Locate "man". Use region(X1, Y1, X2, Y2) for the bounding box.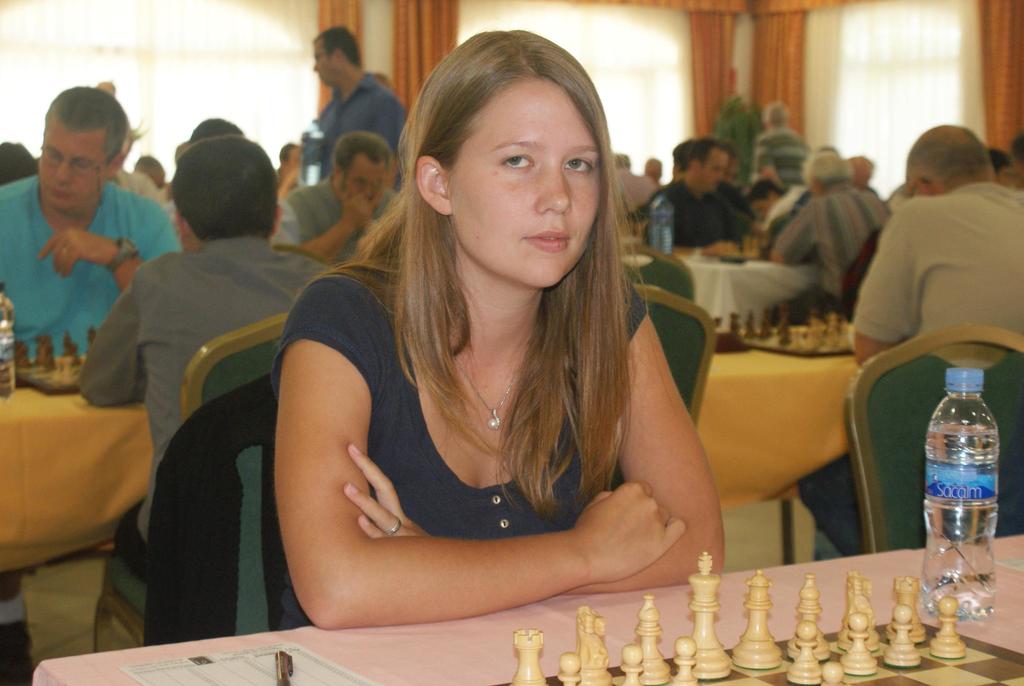
region(312, 20, 411, 176).
